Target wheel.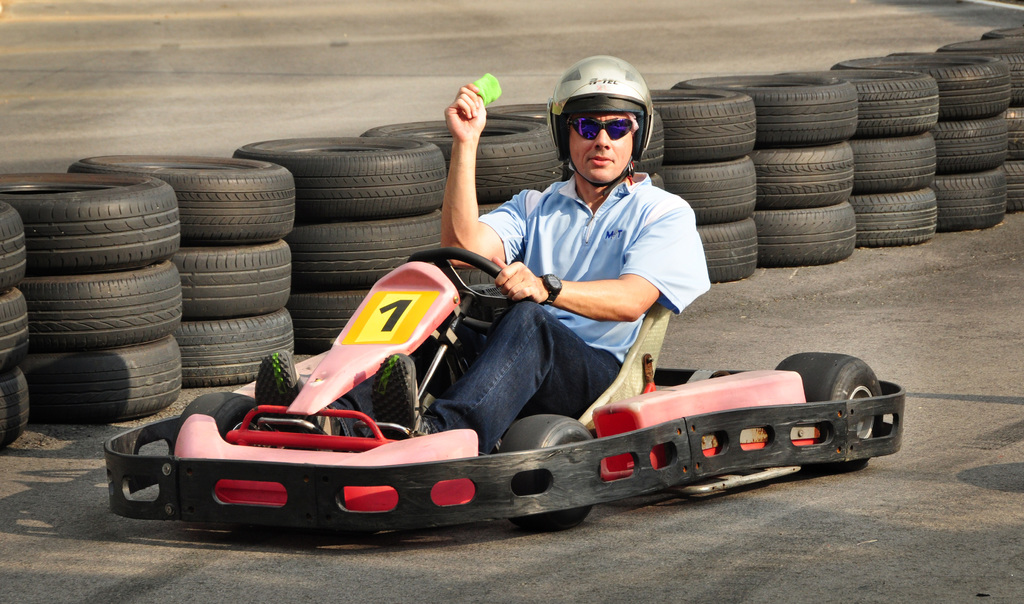
Target region: crop(456, 271, 502, 286).
